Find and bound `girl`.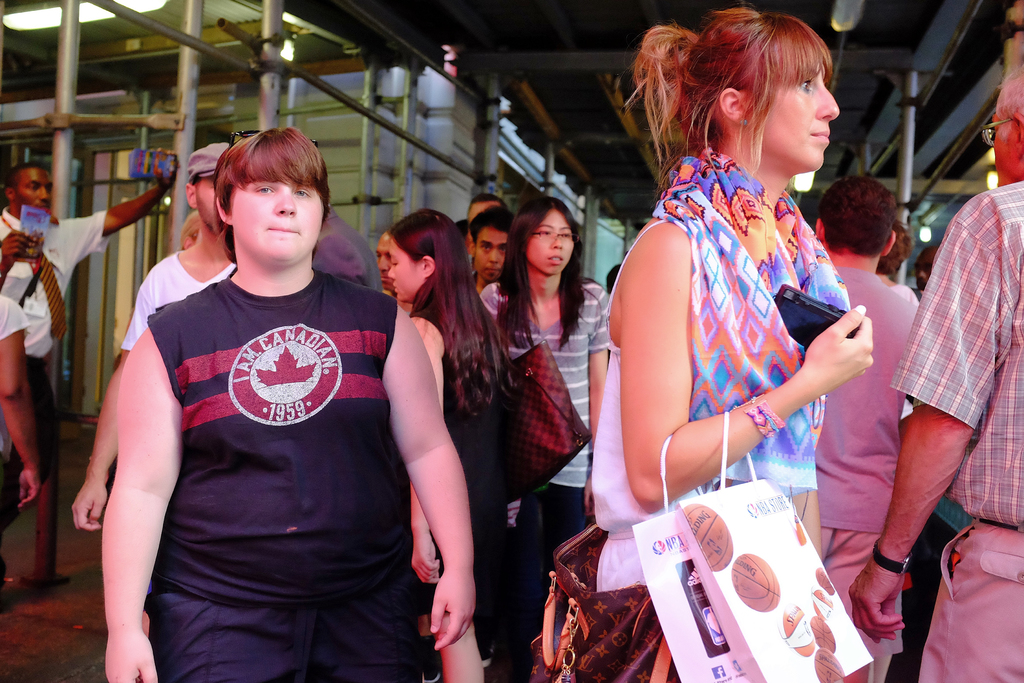
Bound: l=598, t=5, r=870, b=682.
